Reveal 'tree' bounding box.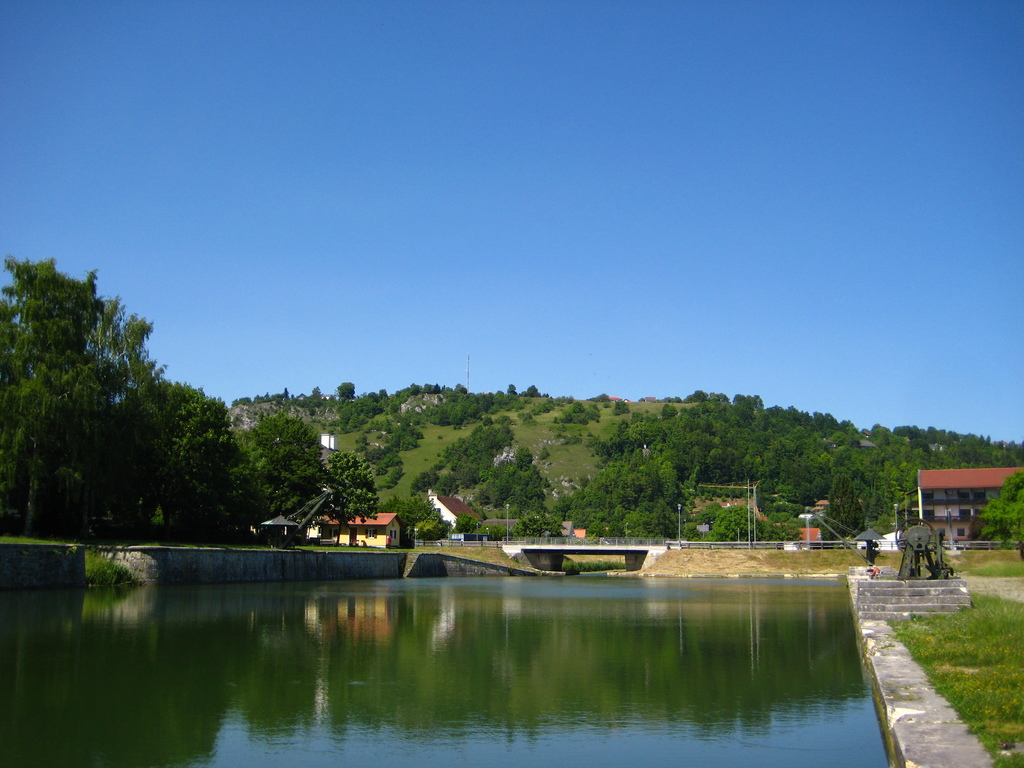
Revealed: 237, 406, 329, 552.
